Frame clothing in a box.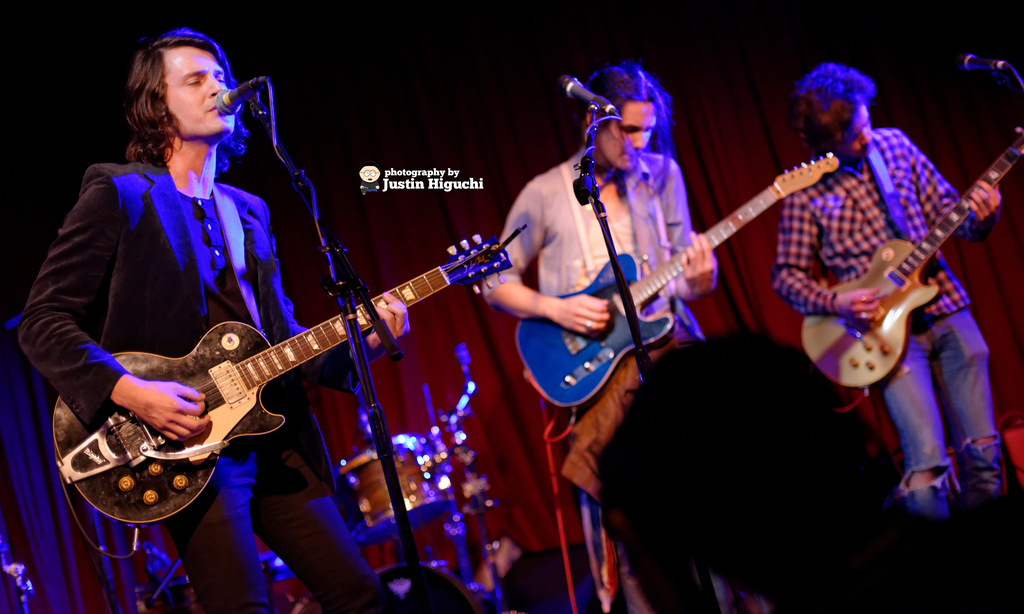
<bbox>776, 127, 1006, 519</bbox>.
